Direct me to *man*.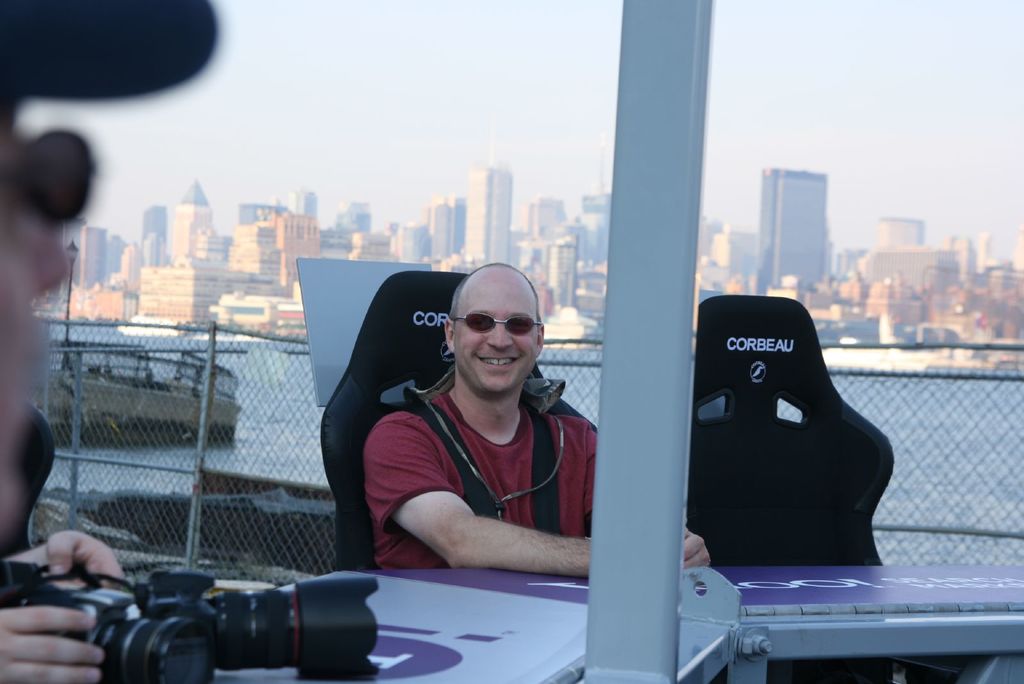
Direction: bbox=(0, 0, 220, 529).
